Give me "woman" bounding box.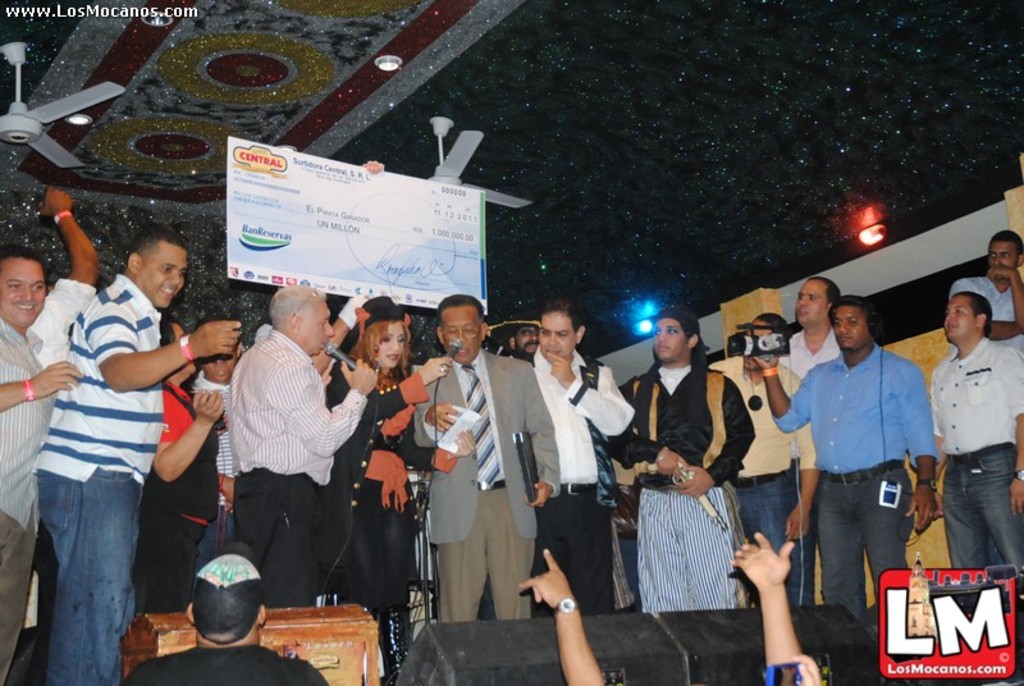
(x1=310, y1=275, x2=481, y2=654).
